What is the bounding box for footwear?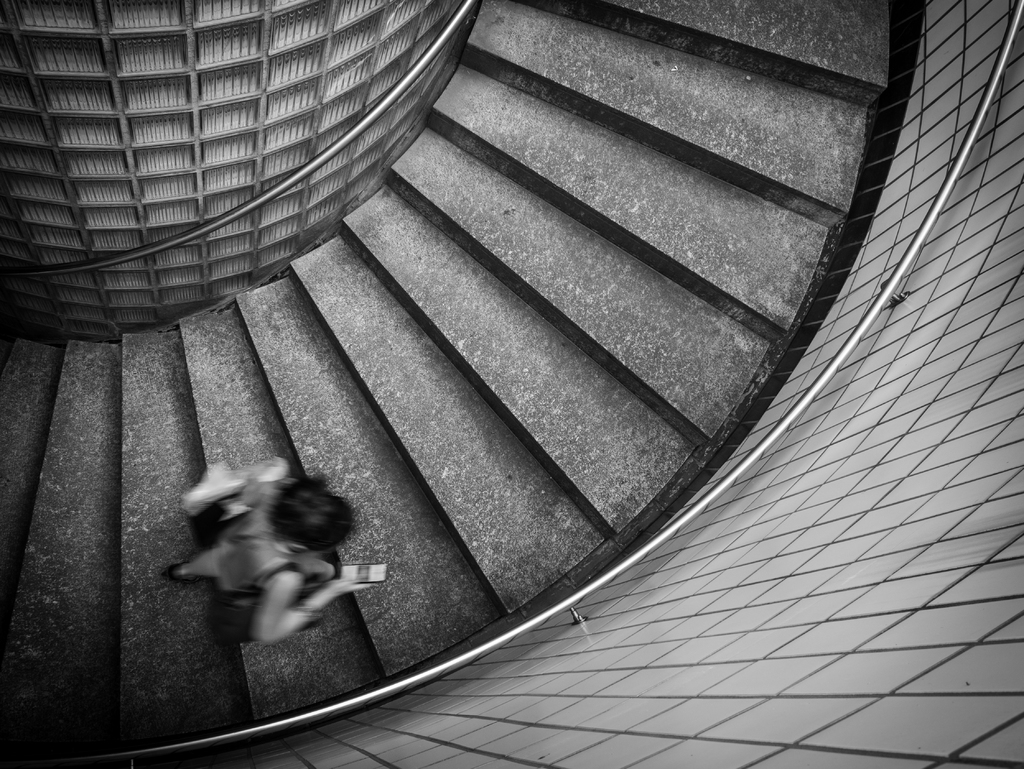
163,562,192,592.
